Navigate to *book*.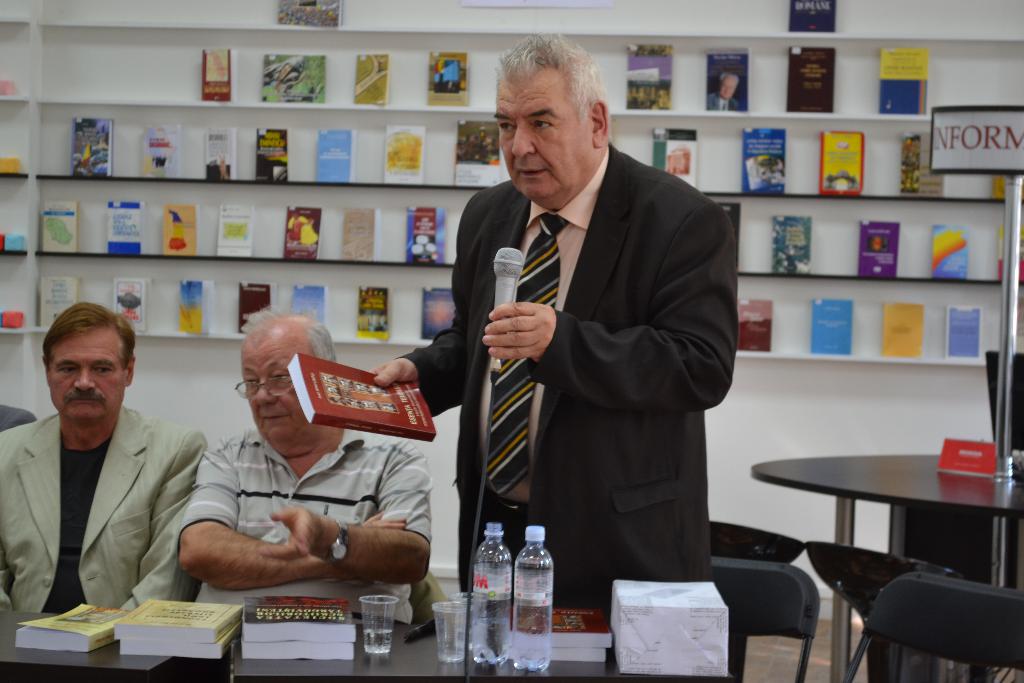
Navigation target: <region>242, 594, 361, 639</region>.
